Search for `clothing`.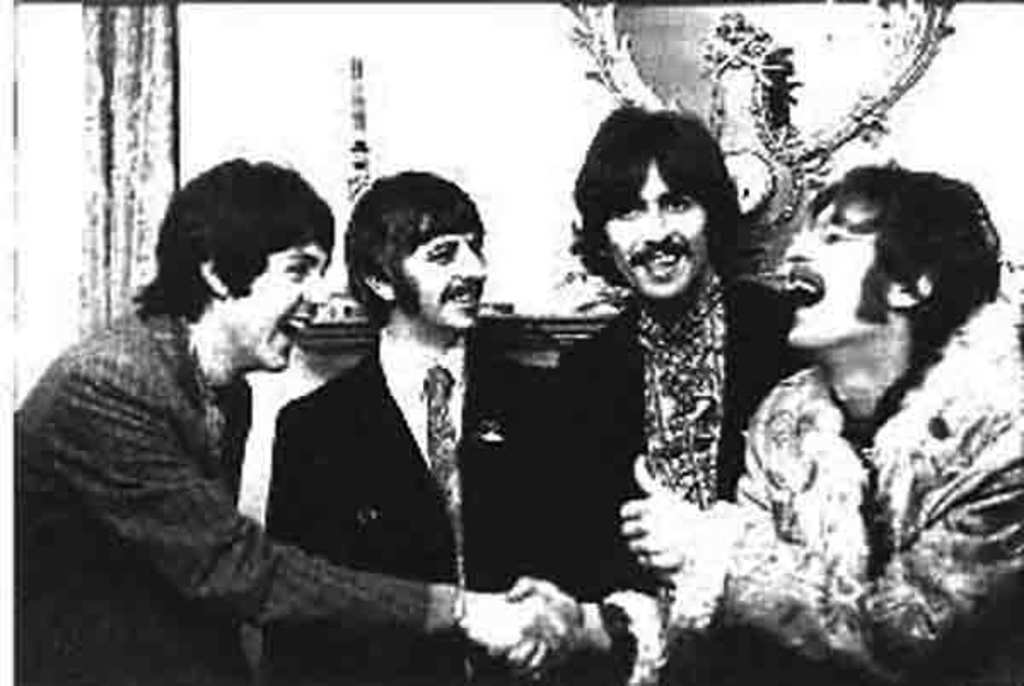
Found at l=689, t=234, r=1019, b=669.
